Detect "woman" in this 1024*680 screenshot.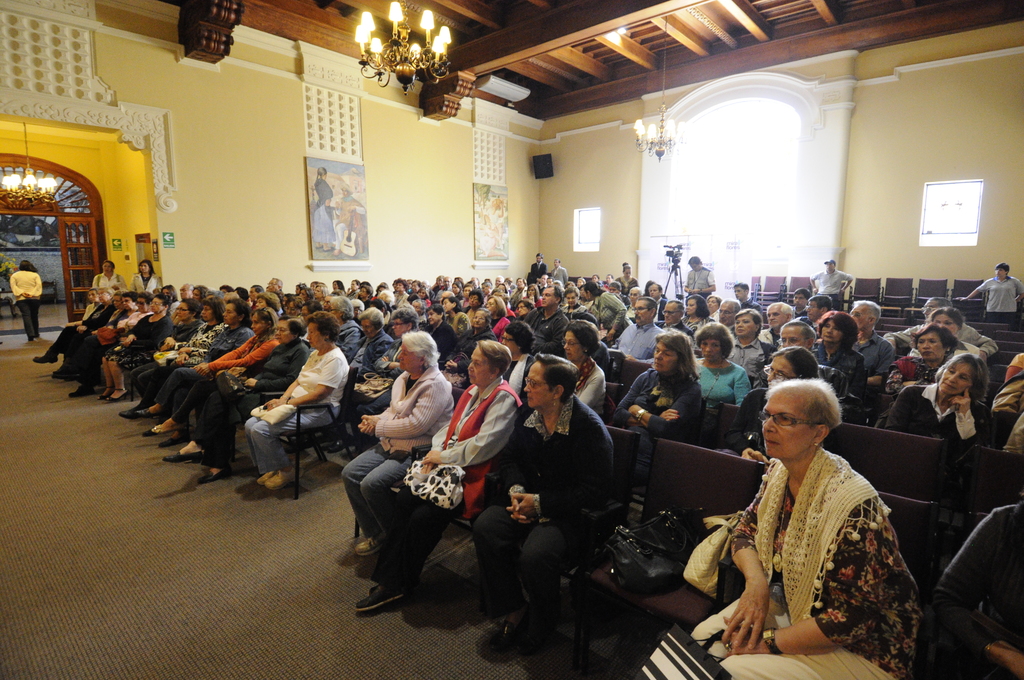
Detection: bbox(315, 164, 337, 249).
